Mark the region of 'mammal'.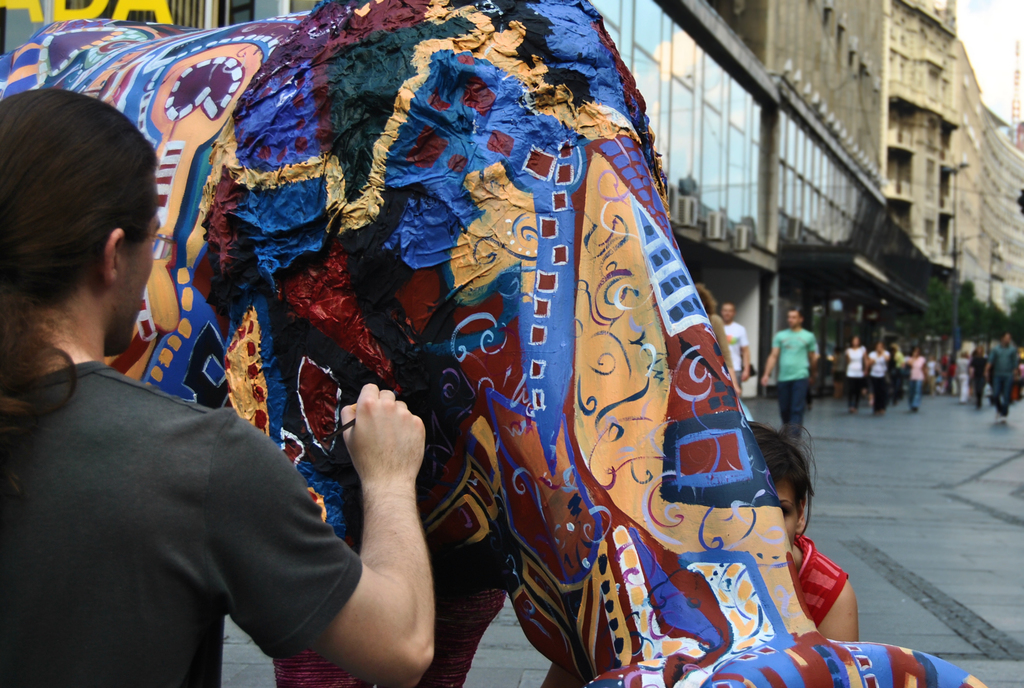
Region: locate(758, 306, 819, 441).
